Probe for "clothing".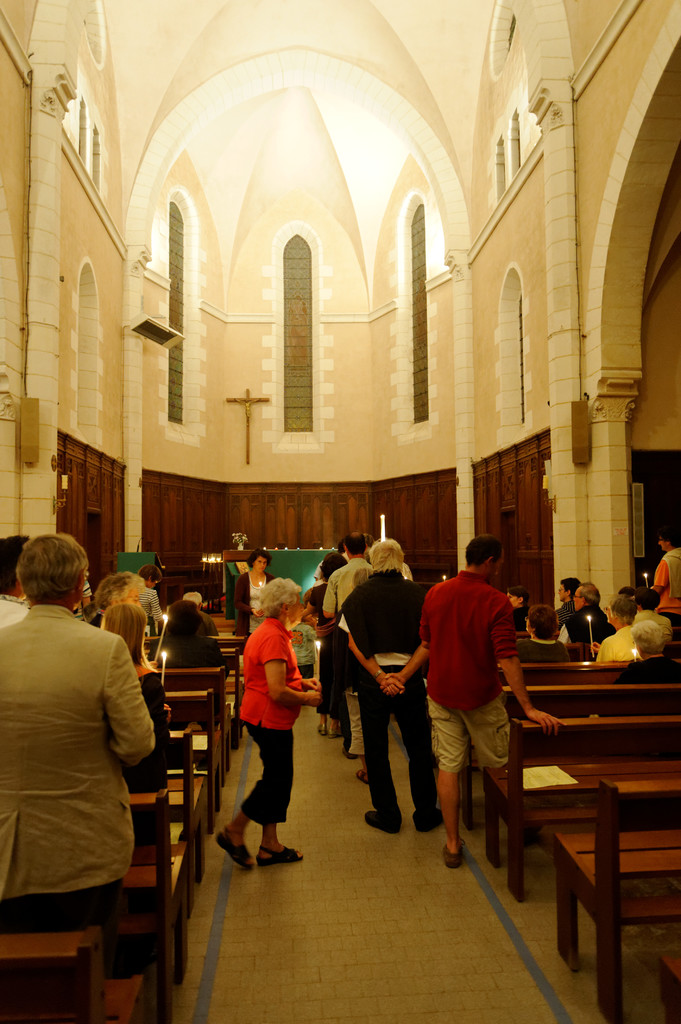
Probe result: select_region(587, 625, 634, 660).
